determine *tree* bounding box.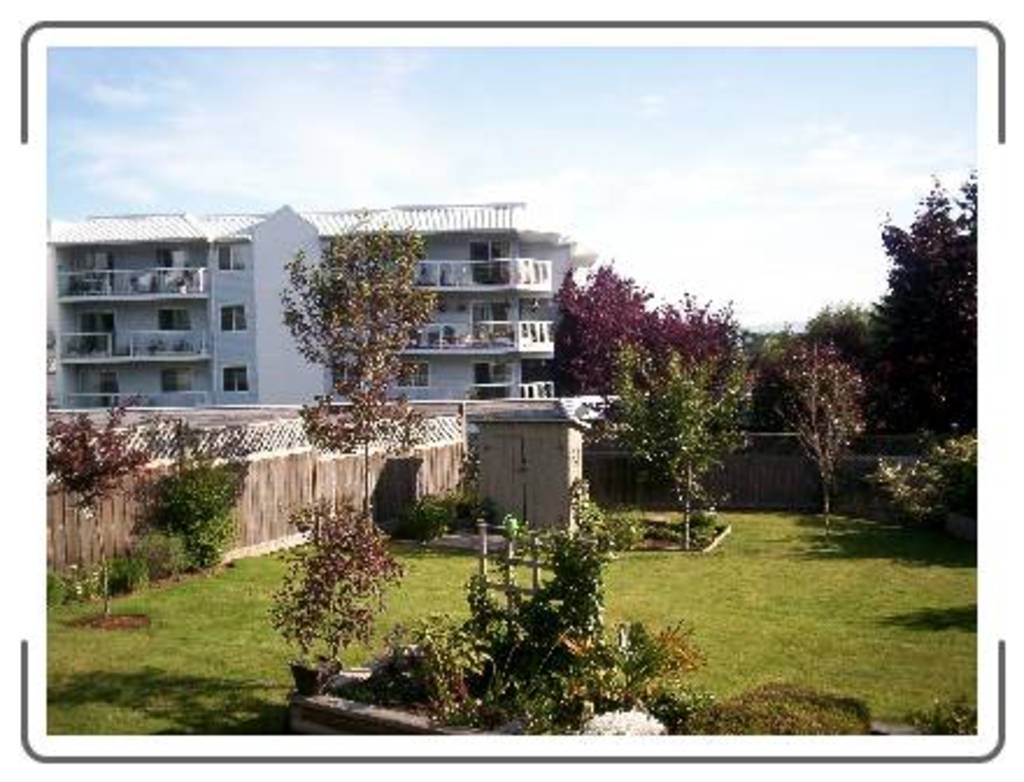
Determined: region(47, 393, 149, 619).
